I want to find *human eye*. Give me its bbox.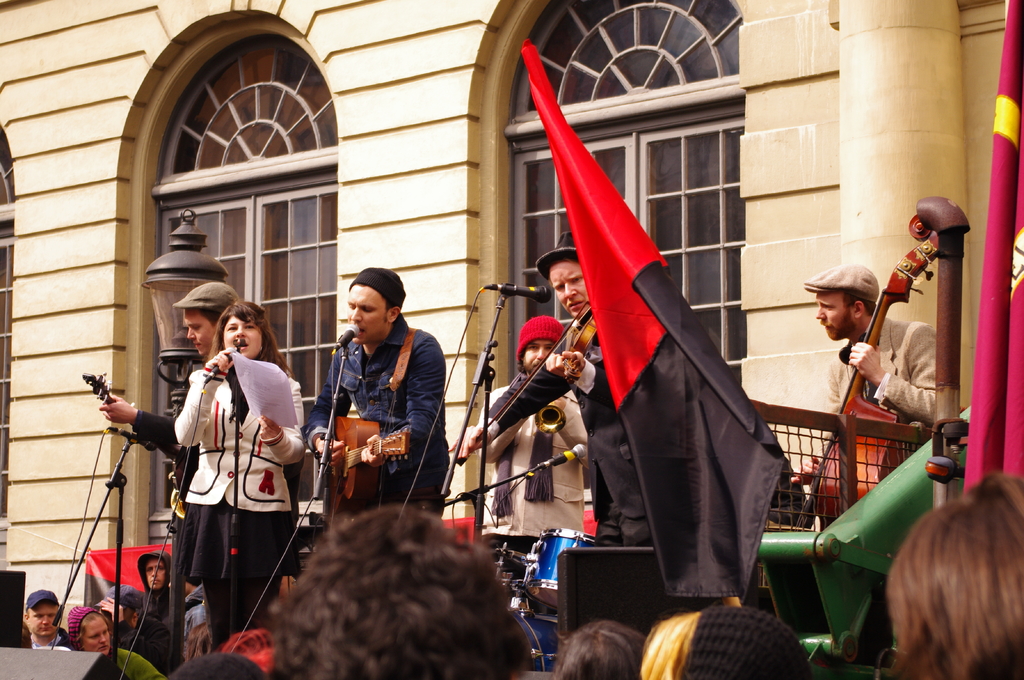
box(348, 304, 356, 310).
